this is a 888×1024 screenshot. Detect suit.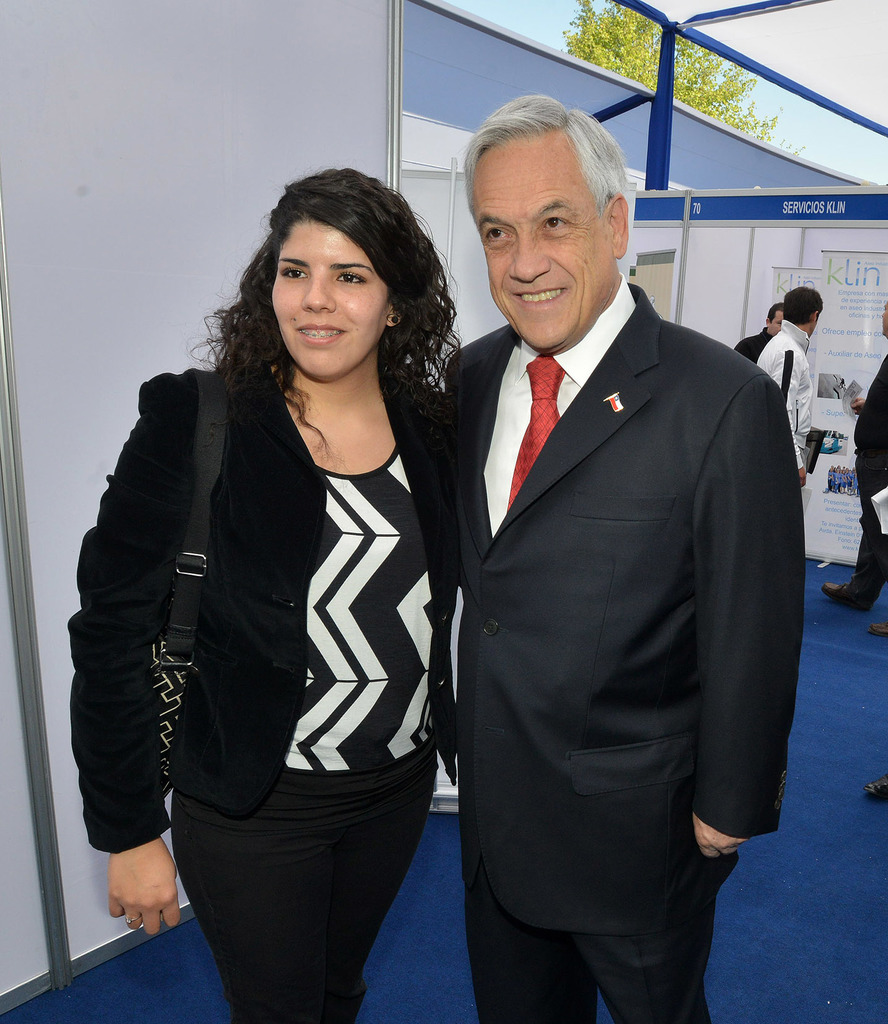
<region>411, 118, 816, 1005</region>.
